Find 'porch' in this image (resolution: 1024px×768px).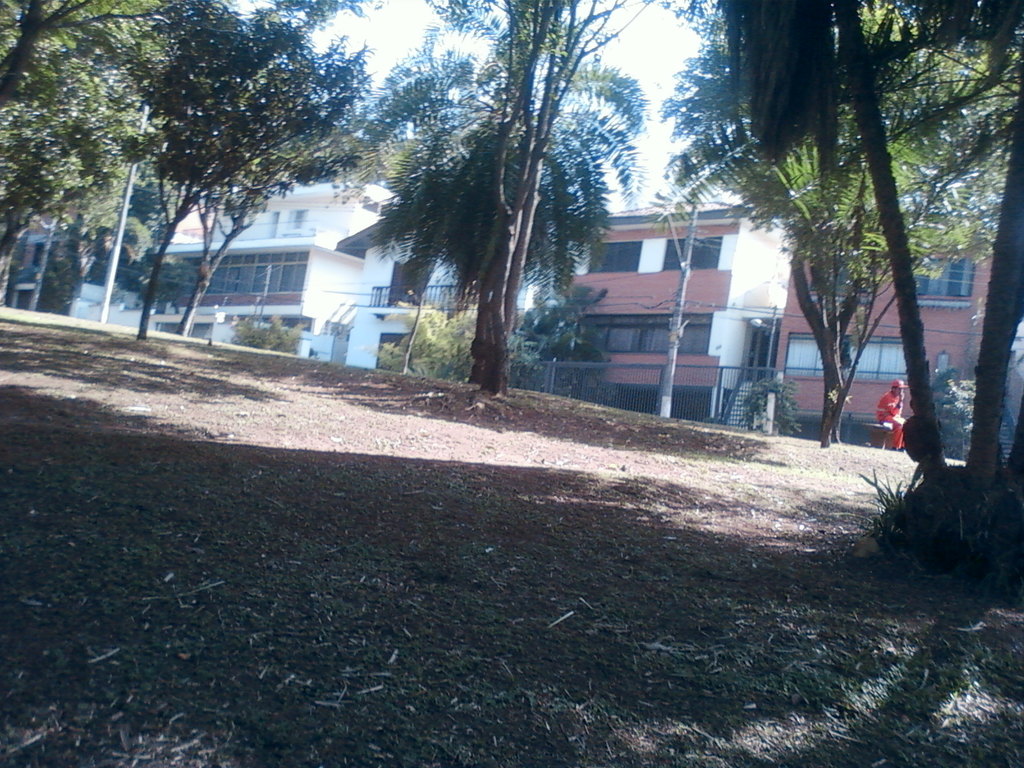
<region>370, 279, 489, 315</region>.
